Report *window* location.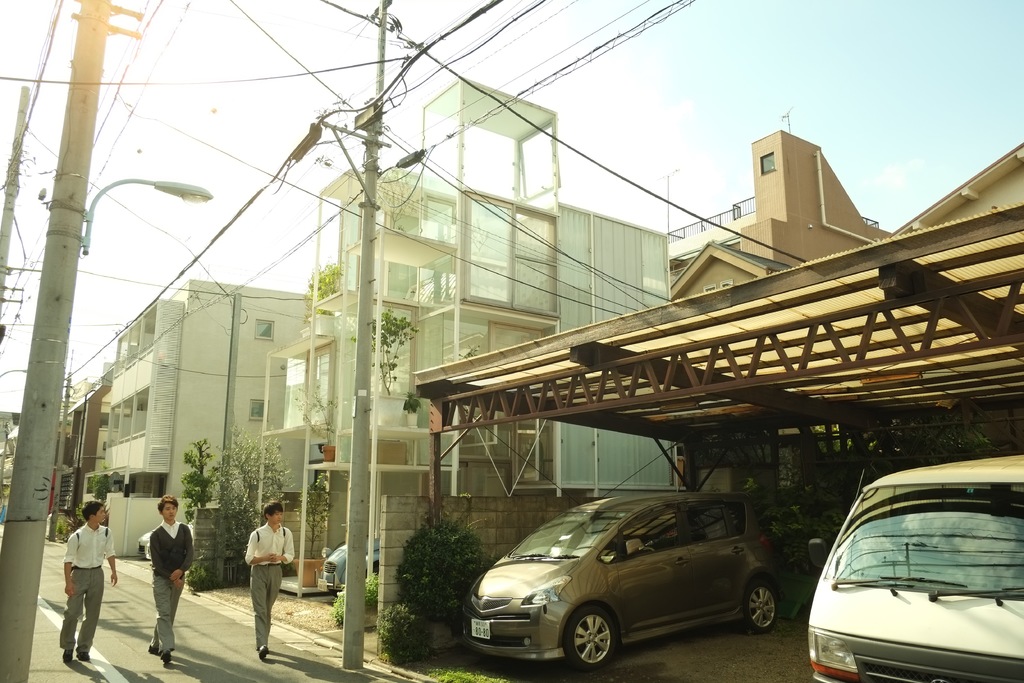
Report: box(758, 151, 771, 176).
